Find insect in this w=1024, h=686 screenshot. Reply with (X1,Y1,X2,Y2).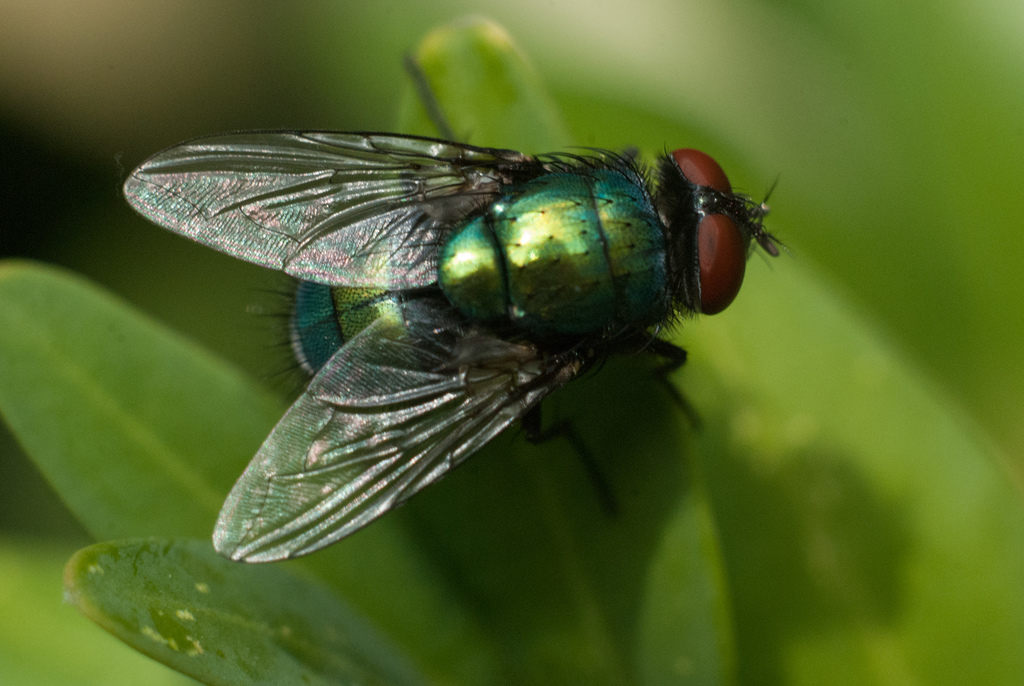
(112,131,790,573).
